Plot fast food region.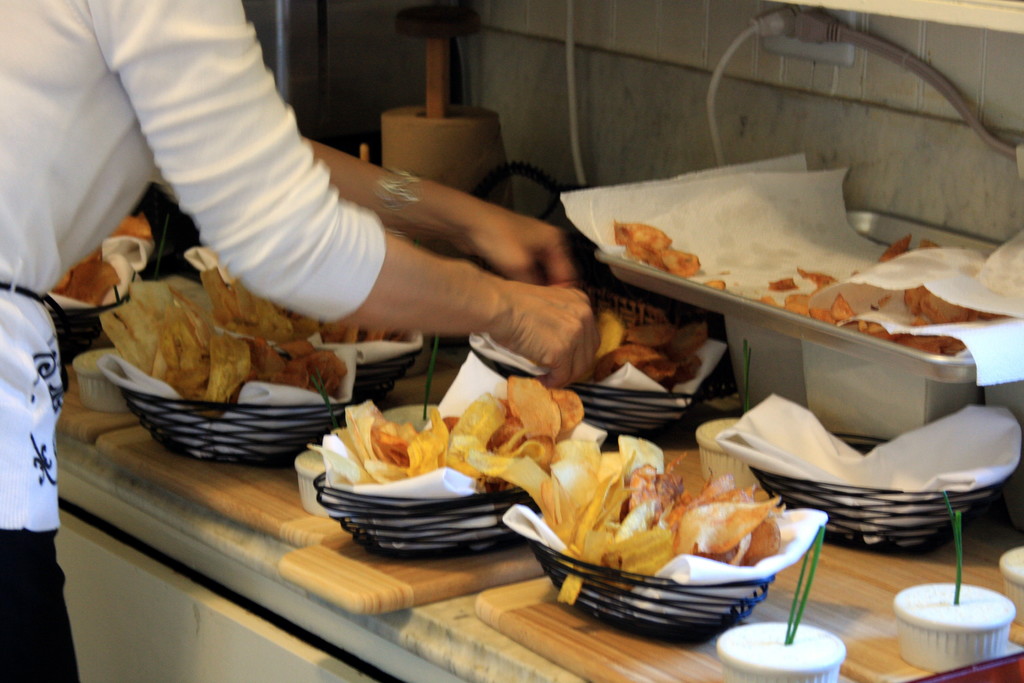
Plotted at (583,310,714,380).
